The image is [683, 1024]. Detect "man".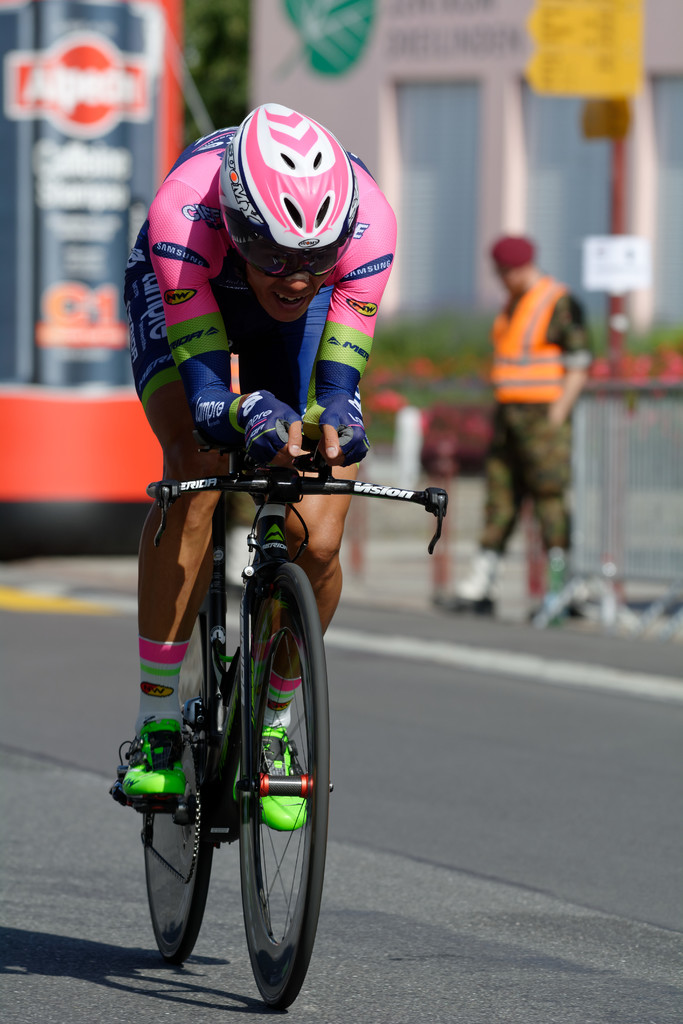
Detection: select_region(478, 232, 602, 504).
